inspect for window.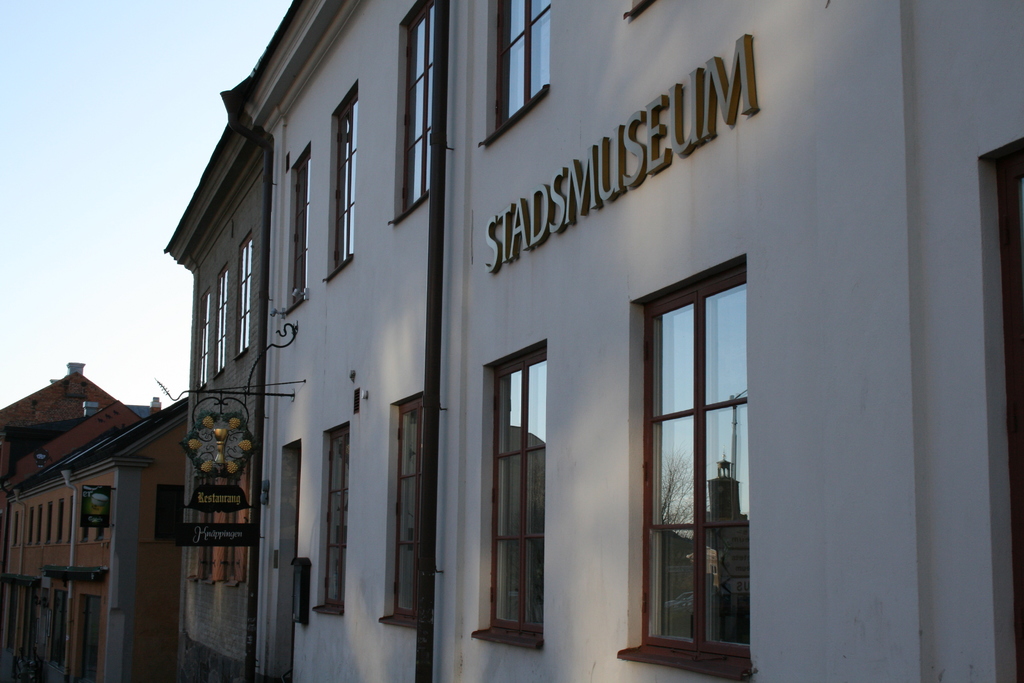
Inspection: rect(196, 293, 214, 388).
